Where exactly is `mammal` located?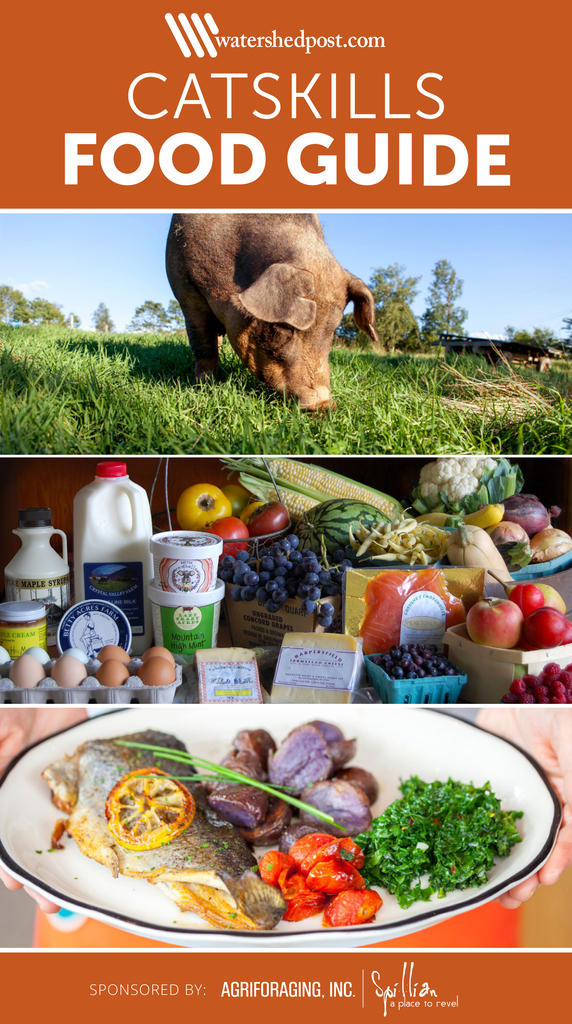
Its bounding box is x1=149 y1=193 x2=386 y2=376.
